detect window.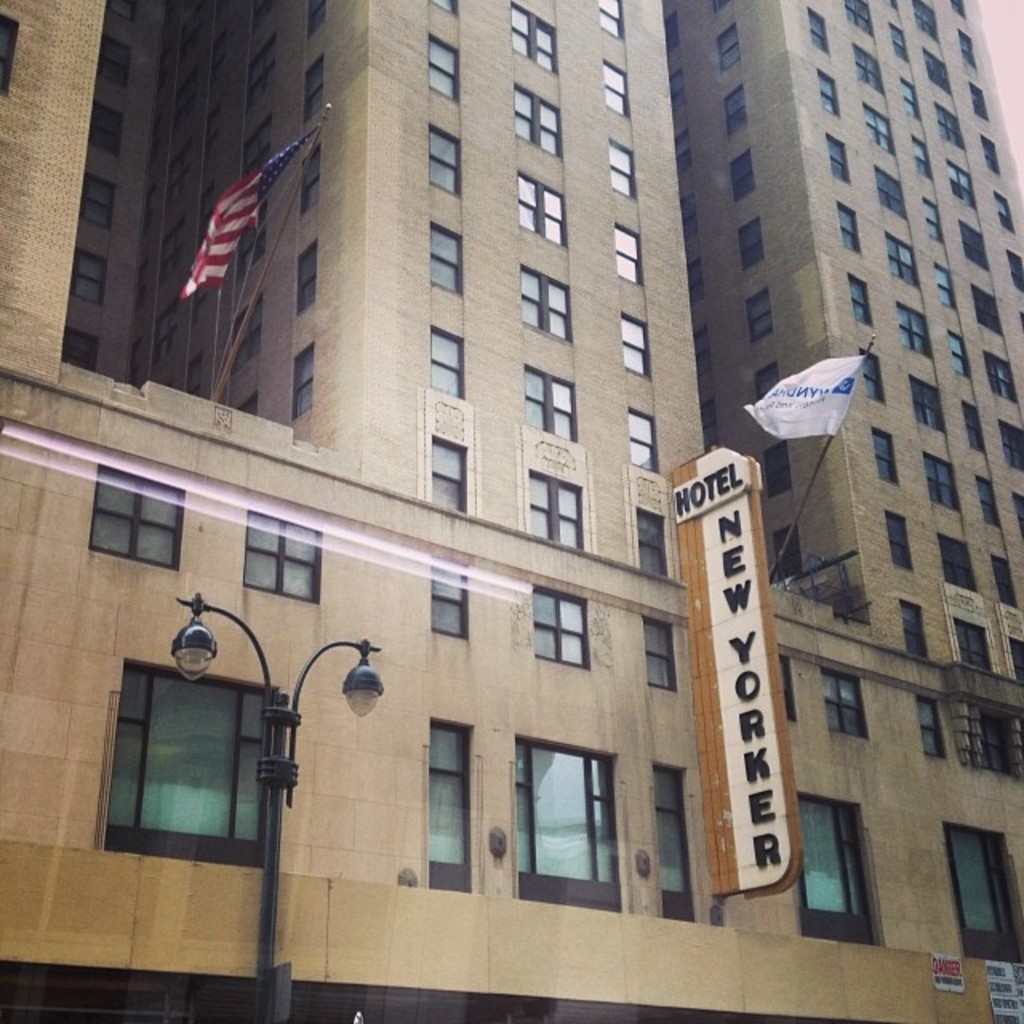
Detected at 418:720:474:891.
